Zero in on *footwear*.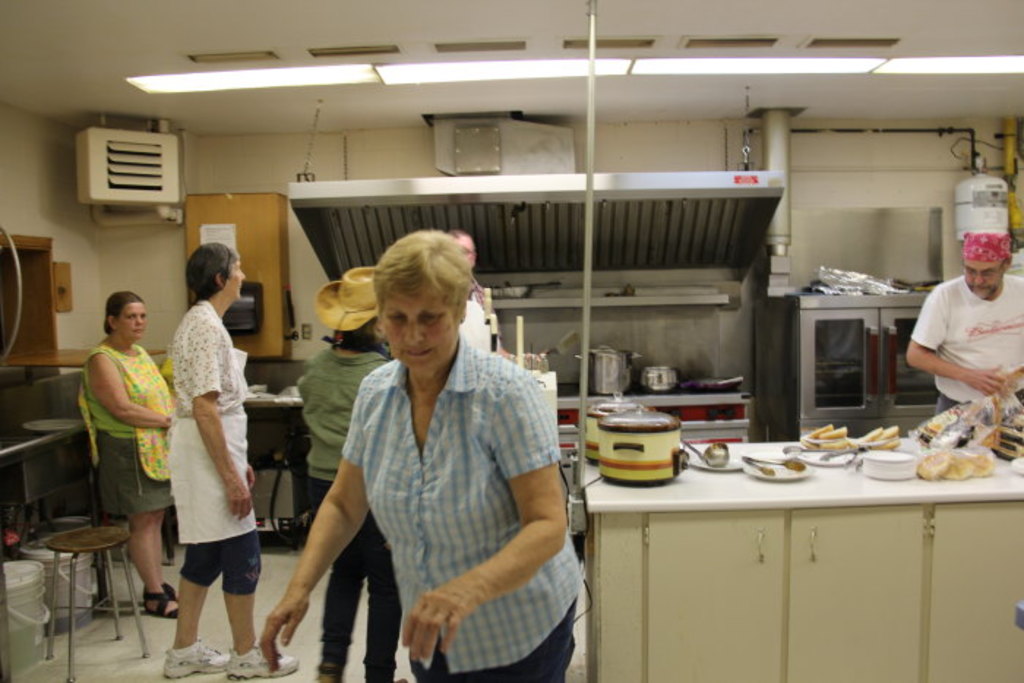
Zeroed in: (x1=139, y1=585, x2=178, y2=617).
